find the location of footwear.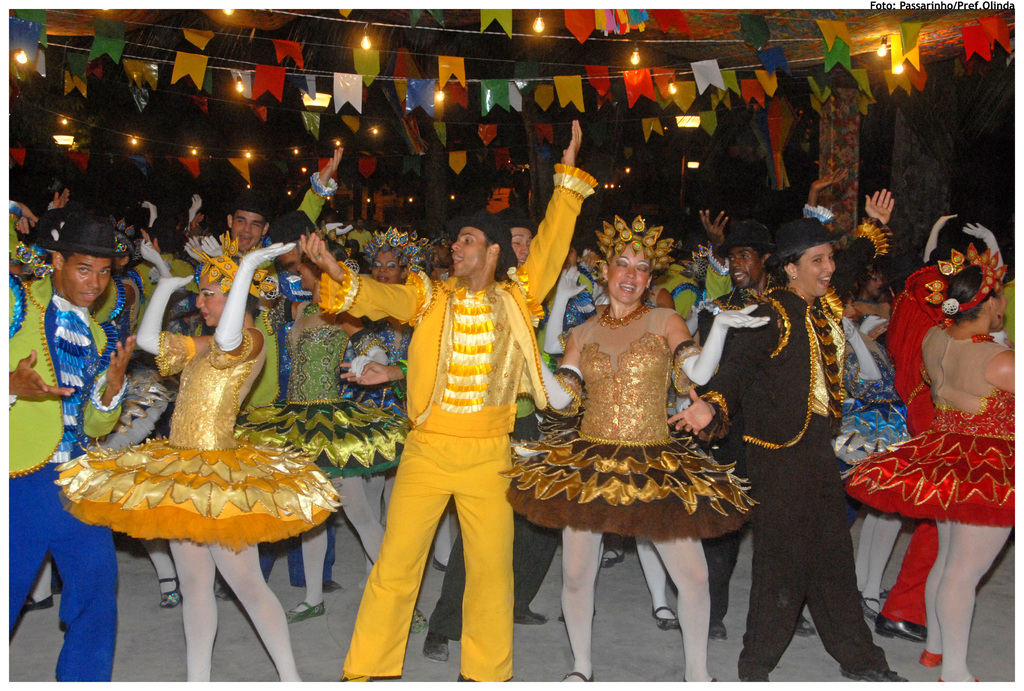
Location: <region>342, 671, 397, 681</region>.
